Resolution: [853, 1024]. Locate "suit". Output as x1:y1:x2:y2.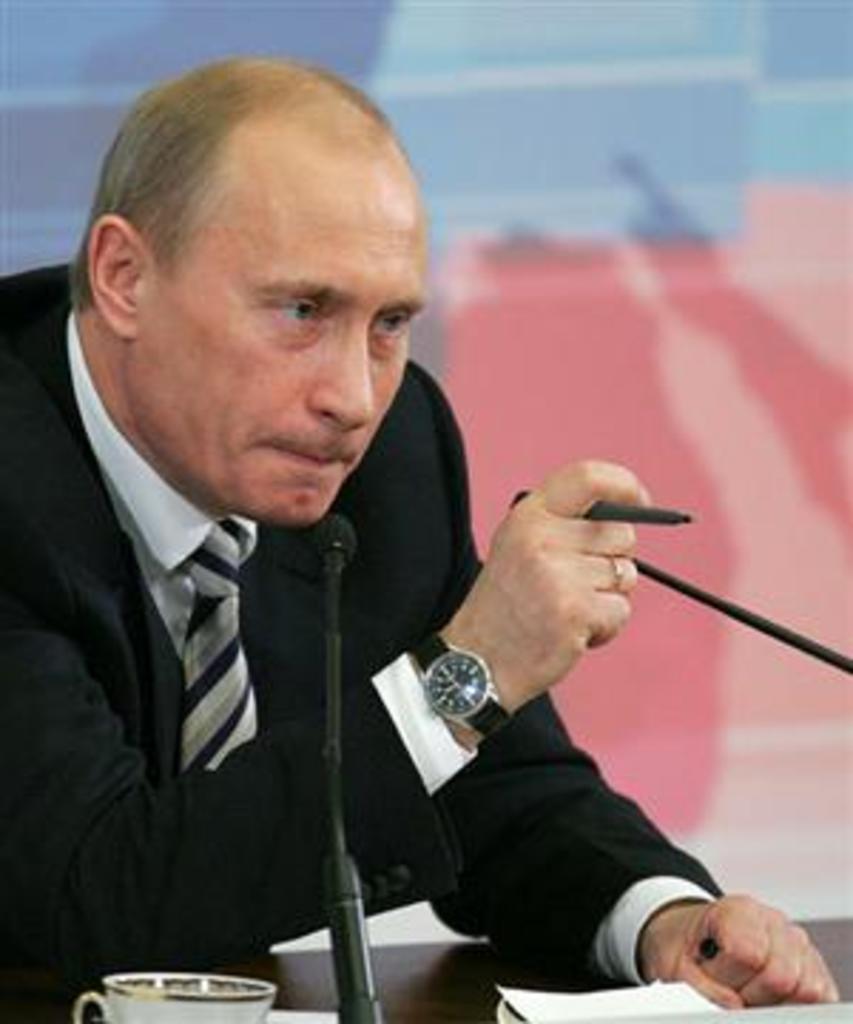
3:296:520:990.
